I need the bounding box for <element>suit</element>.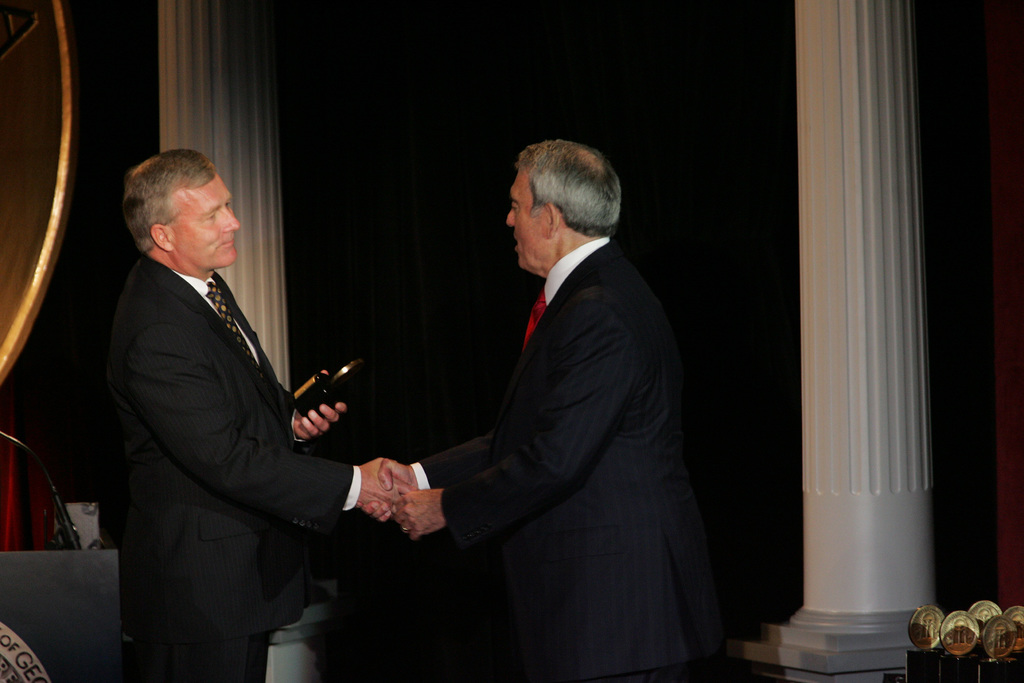
Here it is: 346:165:721:665.
